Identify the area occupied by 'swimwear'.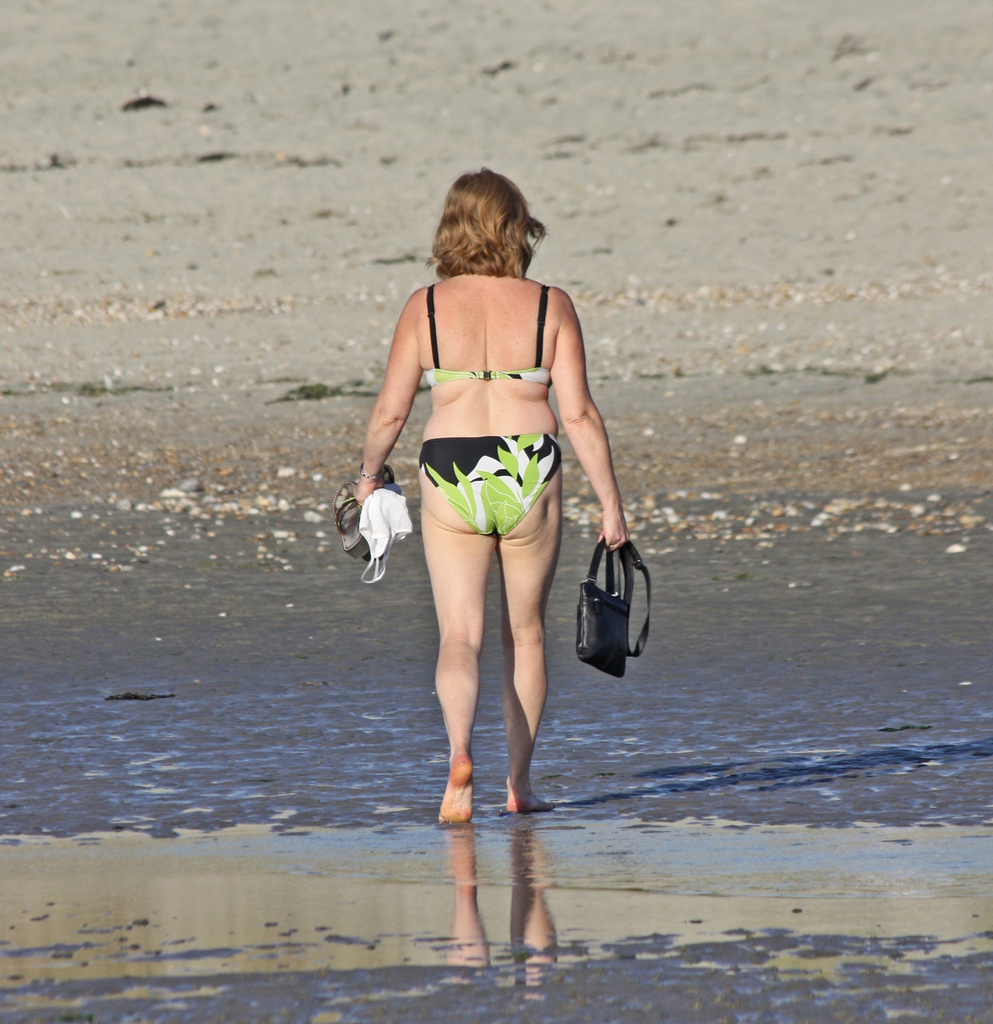
Area: region(414, 431, 566, 536).
